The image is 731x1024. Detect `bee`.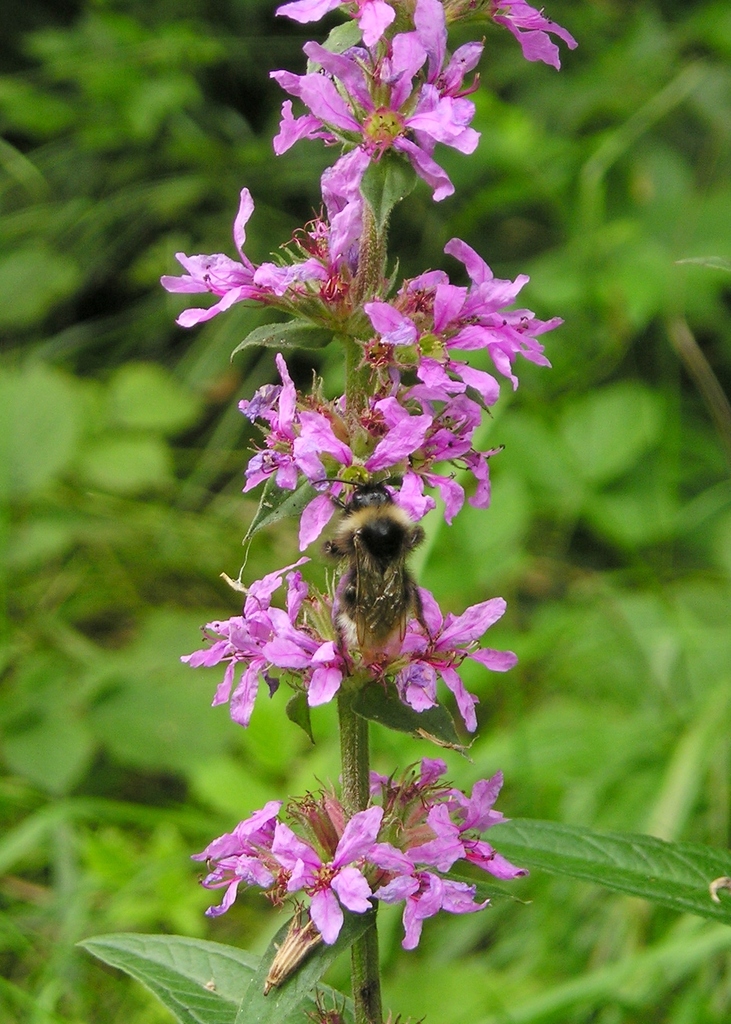
Detection: locate(299, 474, 444, 716).
